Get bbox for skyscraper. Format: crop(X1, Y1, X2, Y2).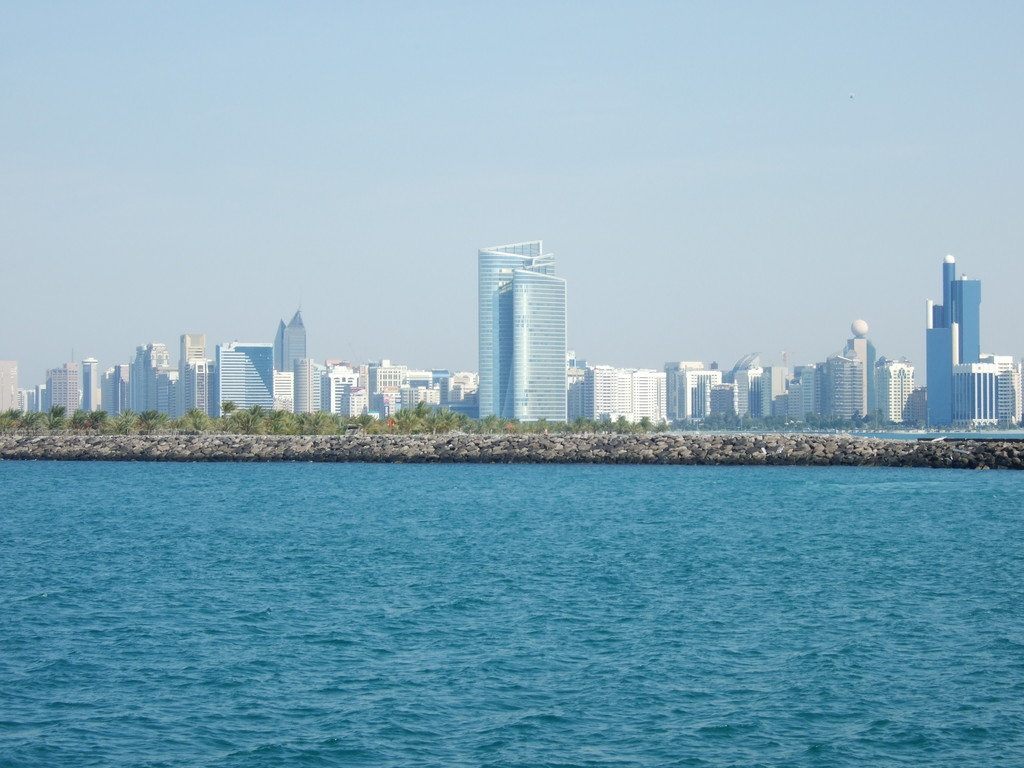
crop(844, 319, 879, 428).
